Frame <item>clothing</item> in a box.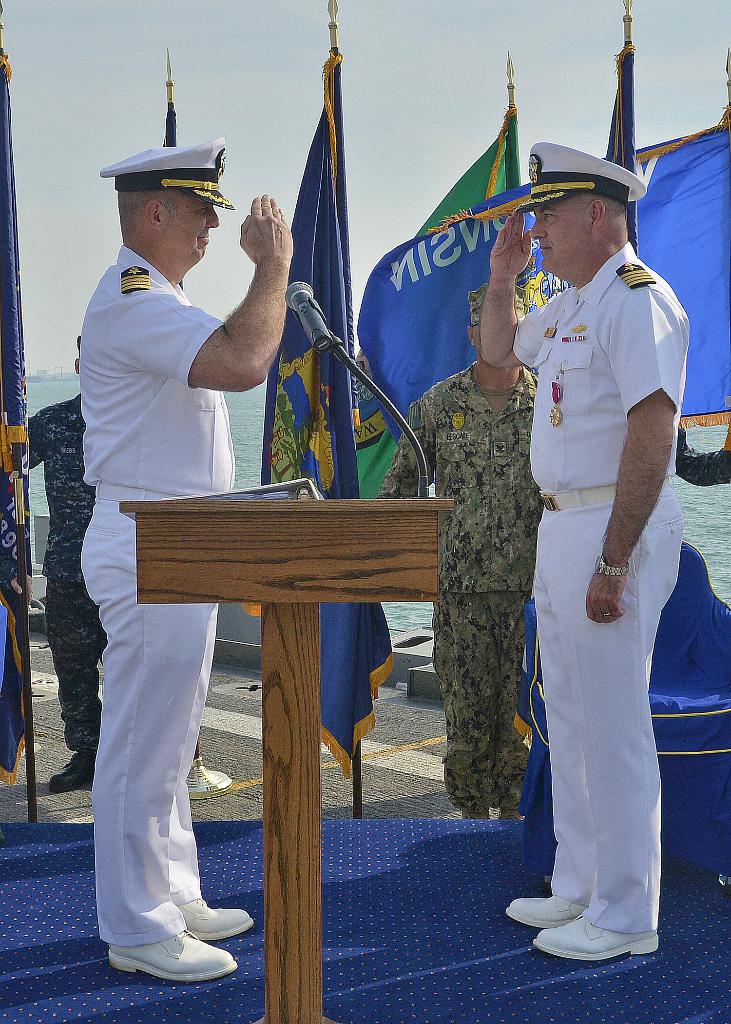
72 250 237 960.
